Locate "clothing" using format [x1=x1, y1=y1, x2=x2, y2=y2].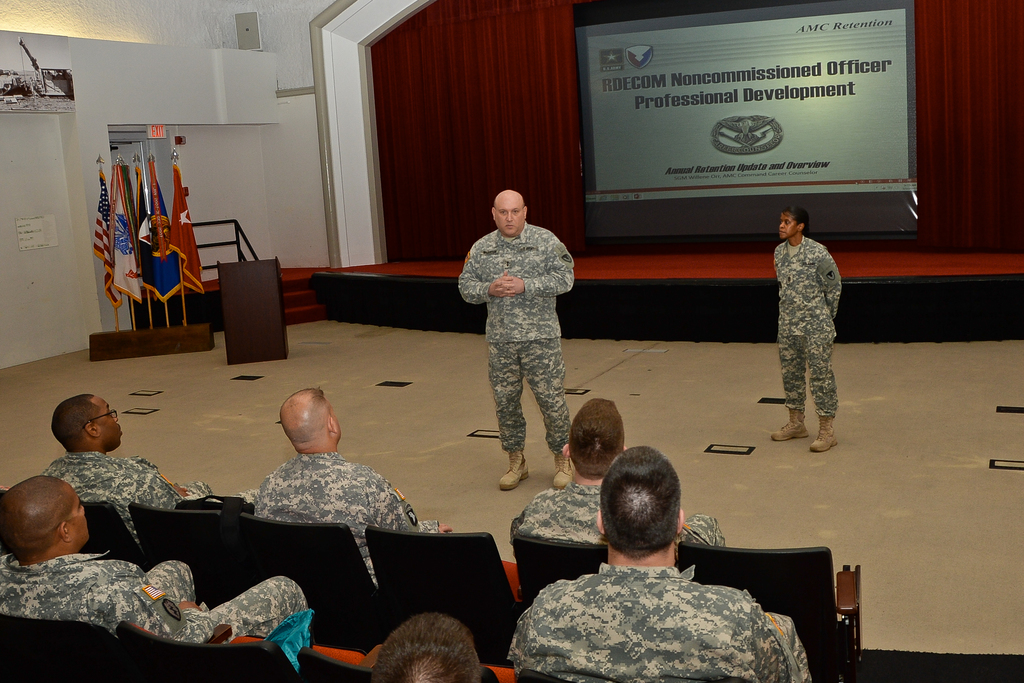
[x1=774, y1=238, x2=844, y2=417].
